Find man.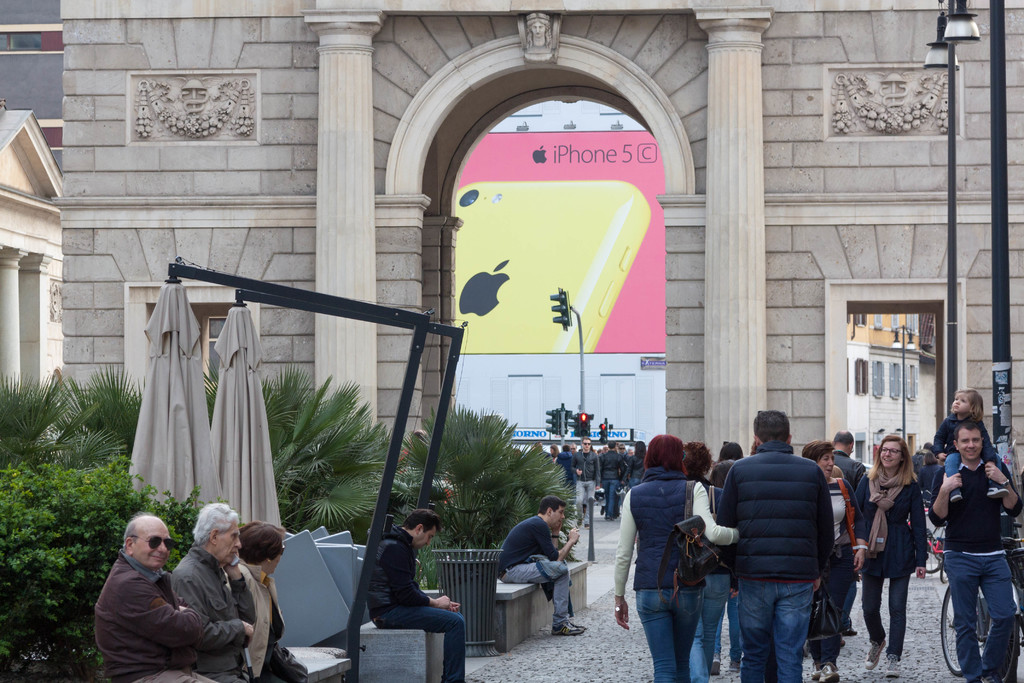
598, 441, 627, 527.
